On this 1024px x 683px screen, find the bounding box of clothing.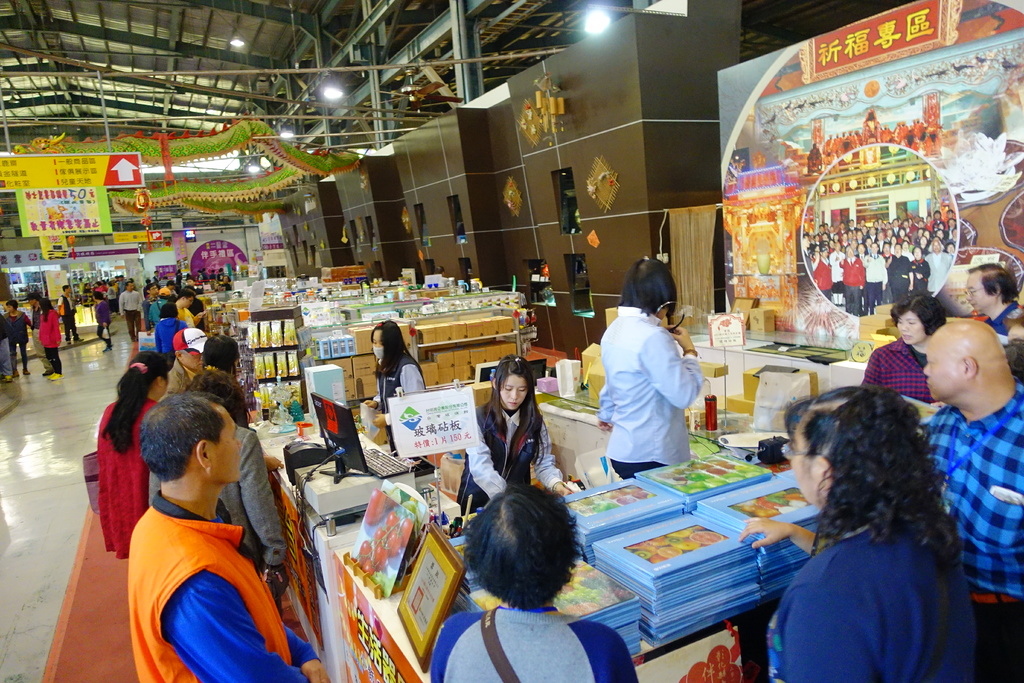
Bounding box: [x1=453, y1=399, x2=563, y2=518].
